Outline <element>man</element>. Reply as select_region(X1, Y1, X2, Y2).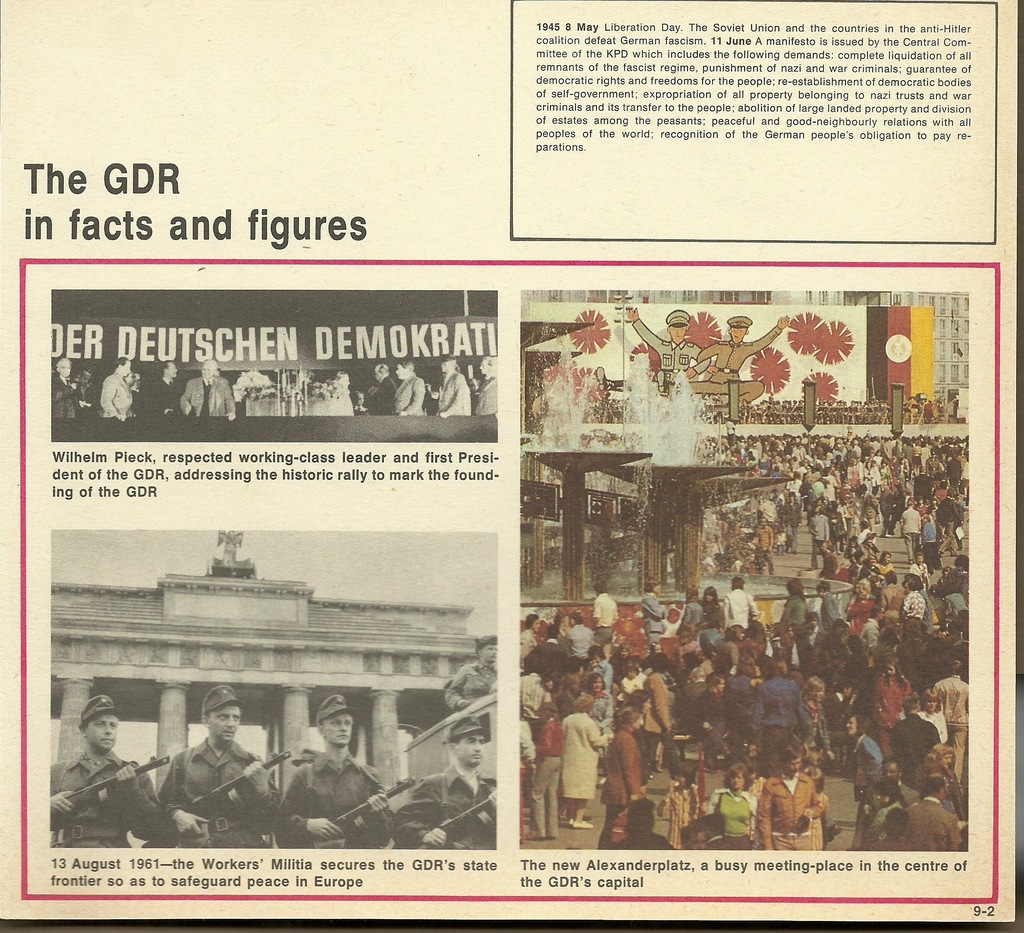
select_region(364, 362, 399, 415).
